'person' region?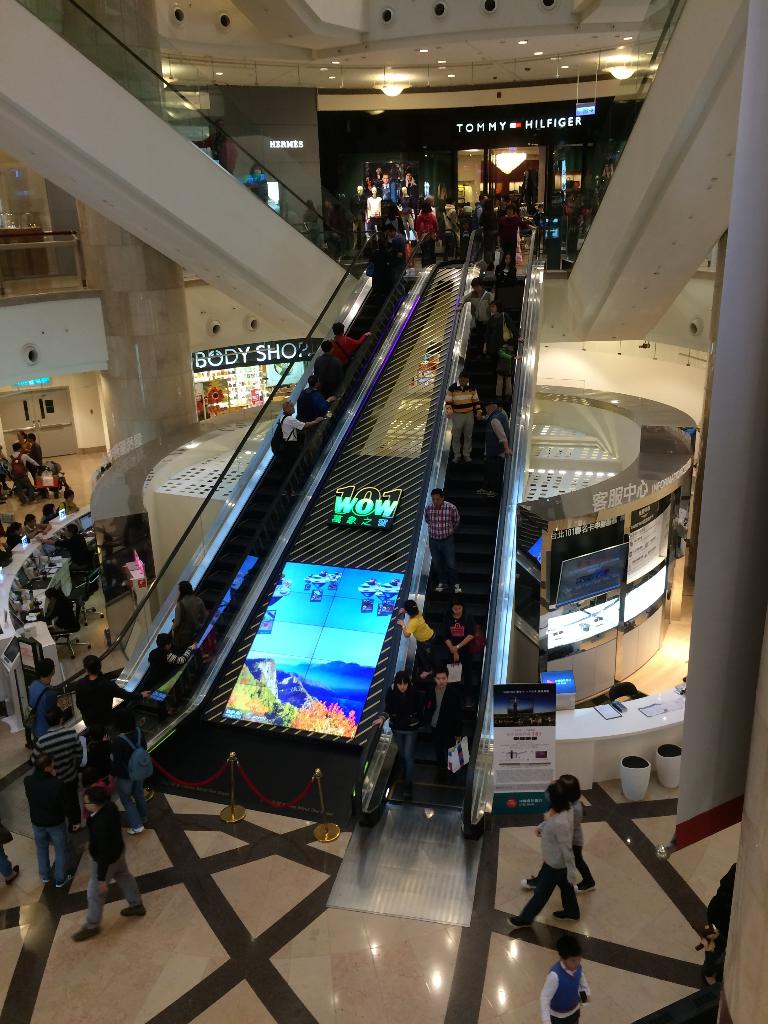
select_region(479, 399, 515, 495)
